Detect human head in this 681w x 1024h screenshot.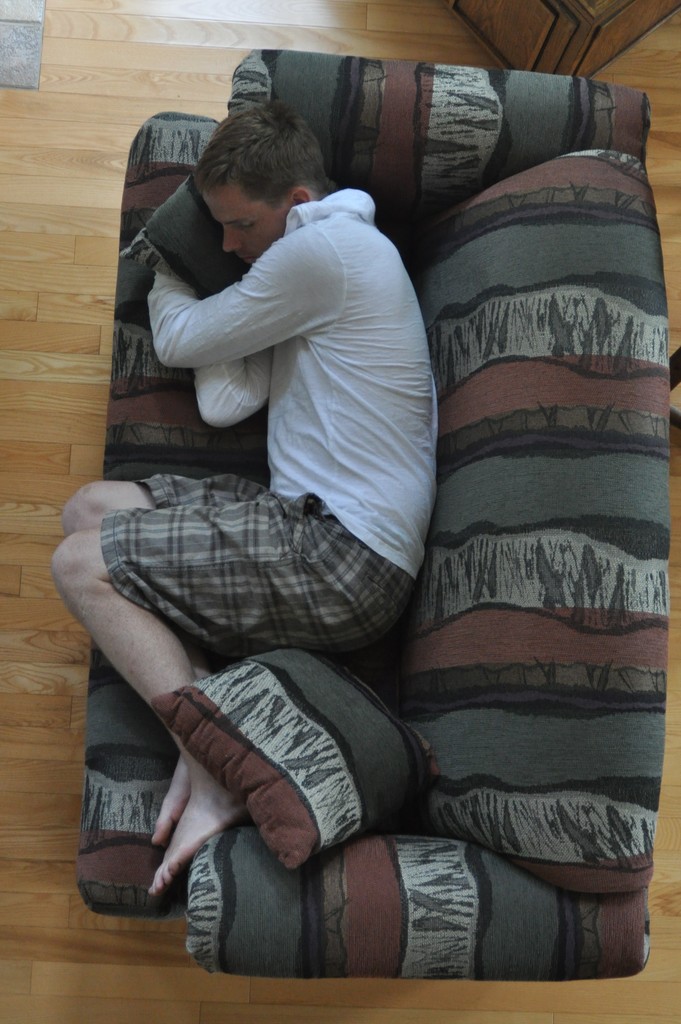
Detection: pyautogui.locateOnScreen(189, 83, 330, 251).
